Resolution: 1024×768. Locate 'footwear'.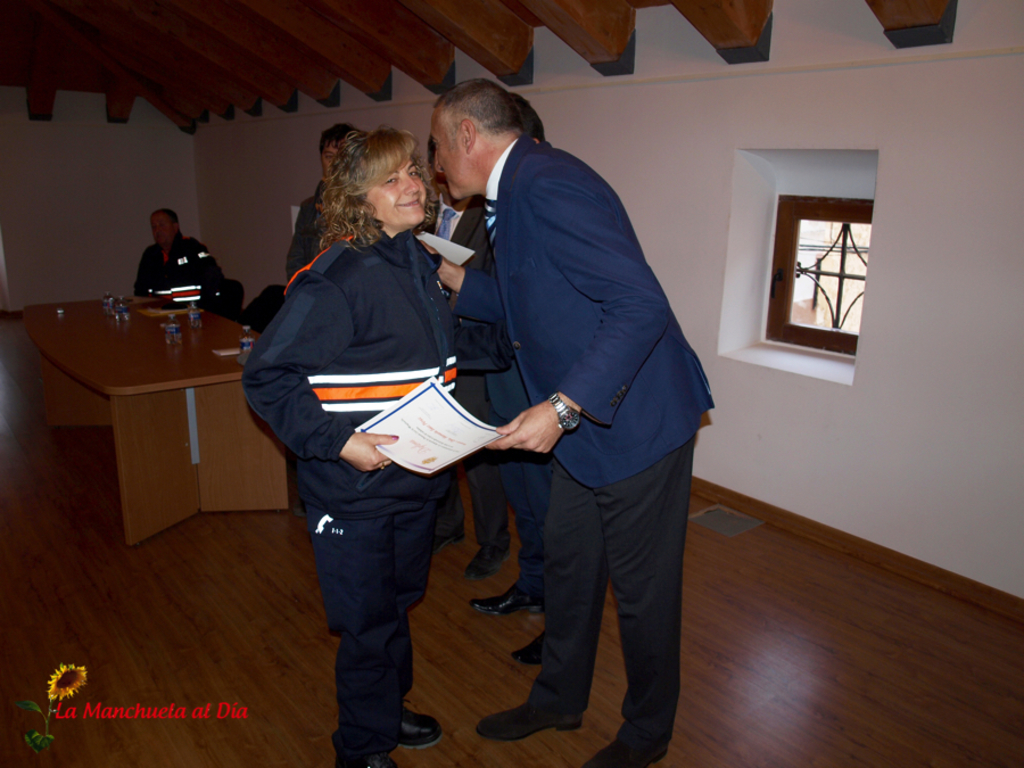
[476,584,553,617].
